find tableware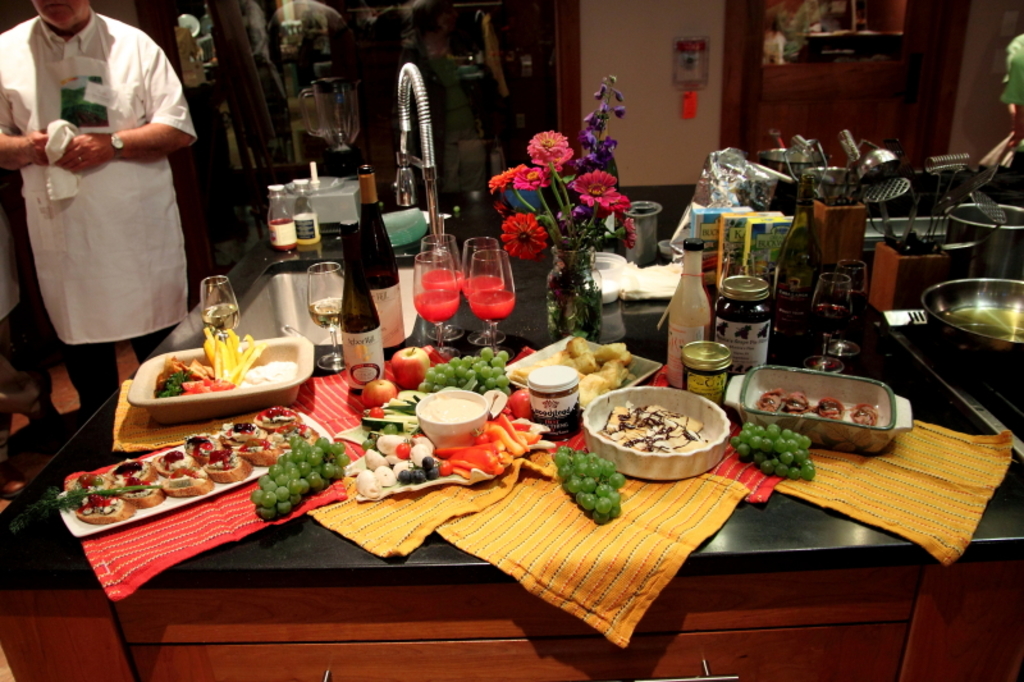
411/386/492/452
